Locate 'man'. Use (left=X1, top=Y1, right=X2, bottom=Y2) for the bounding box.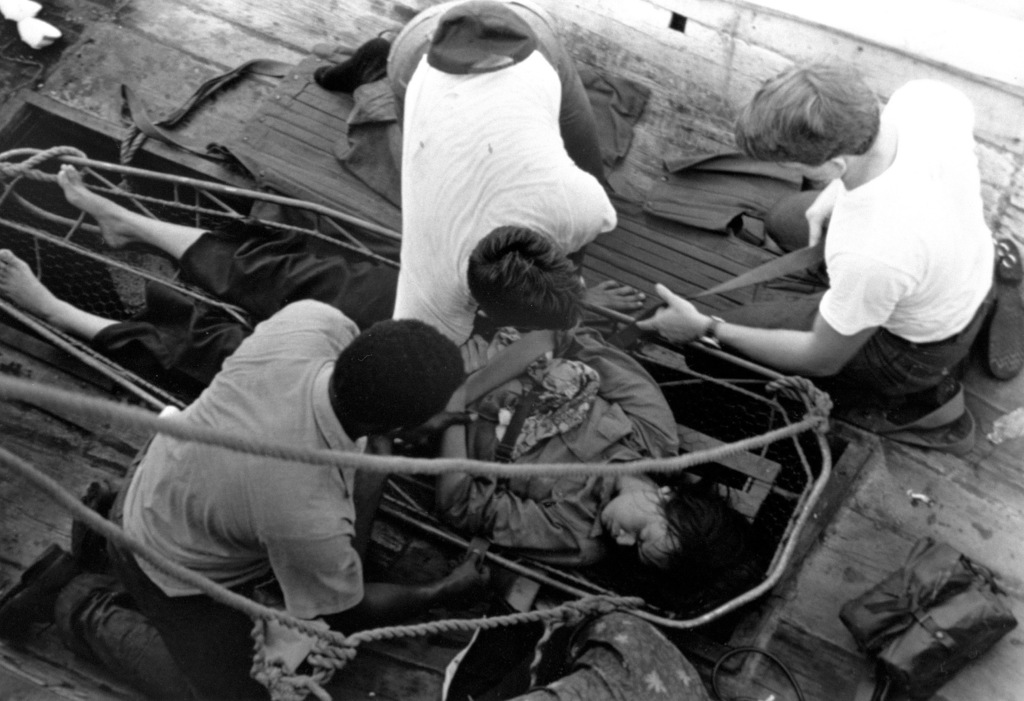
(left=316, top=0, right=646, bottom=345).
